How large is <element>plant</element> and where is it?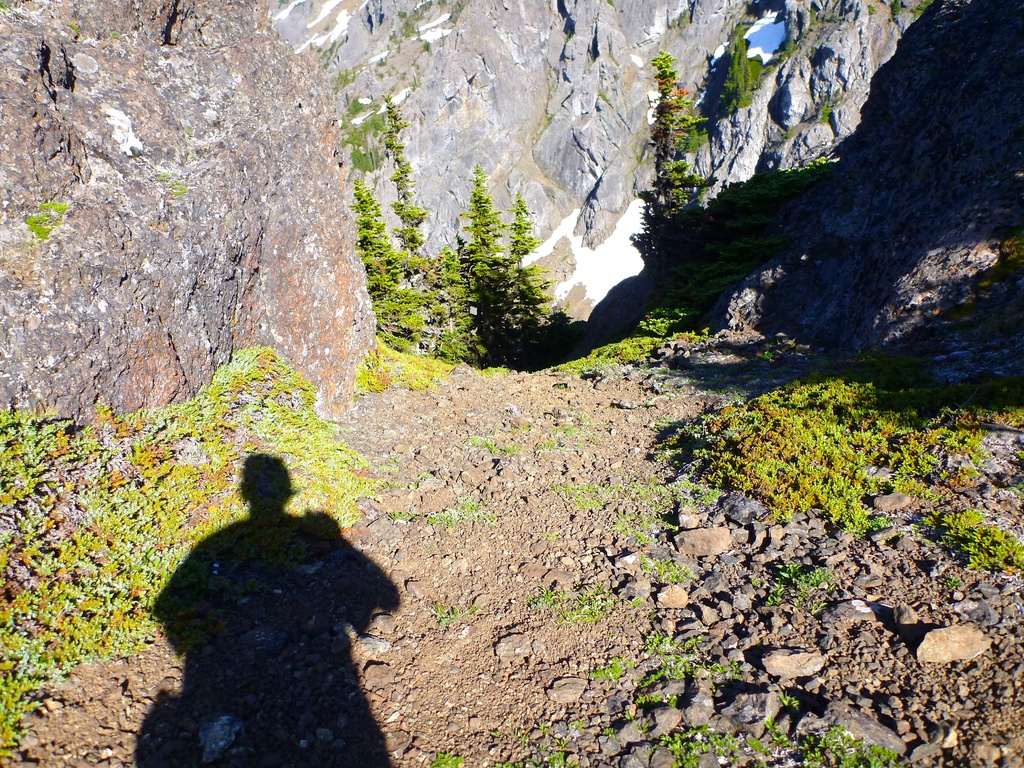
Bounding box: <region>783, 29, 805, 52</region>.
